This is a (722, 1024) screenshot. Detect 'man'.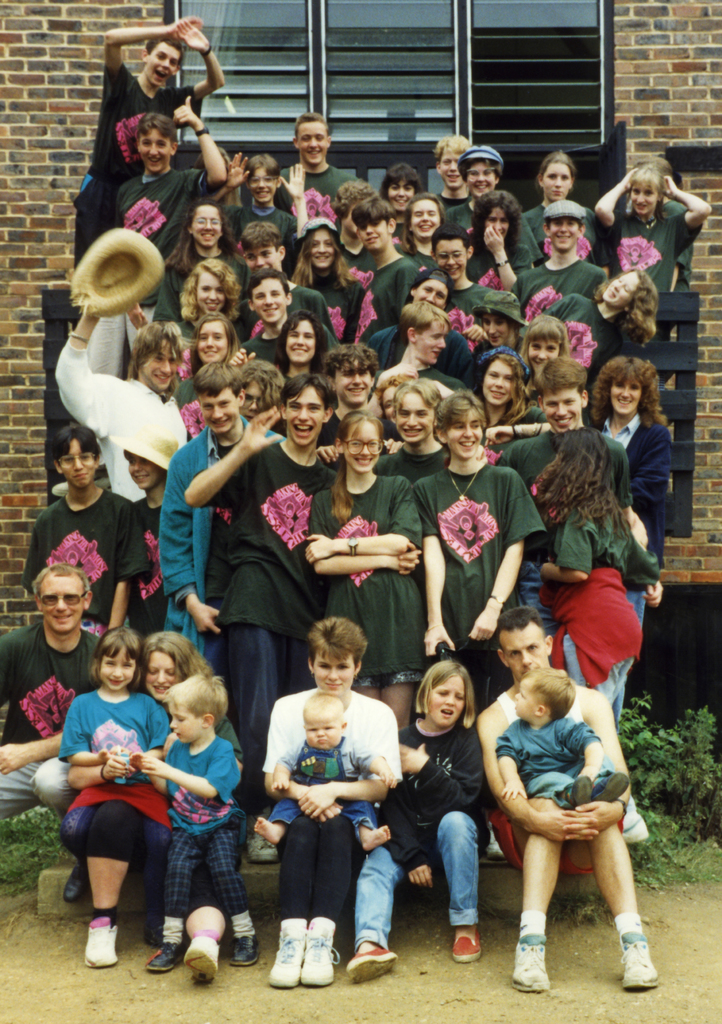
(x1=54, y1=308, x2=193, y2=499).
